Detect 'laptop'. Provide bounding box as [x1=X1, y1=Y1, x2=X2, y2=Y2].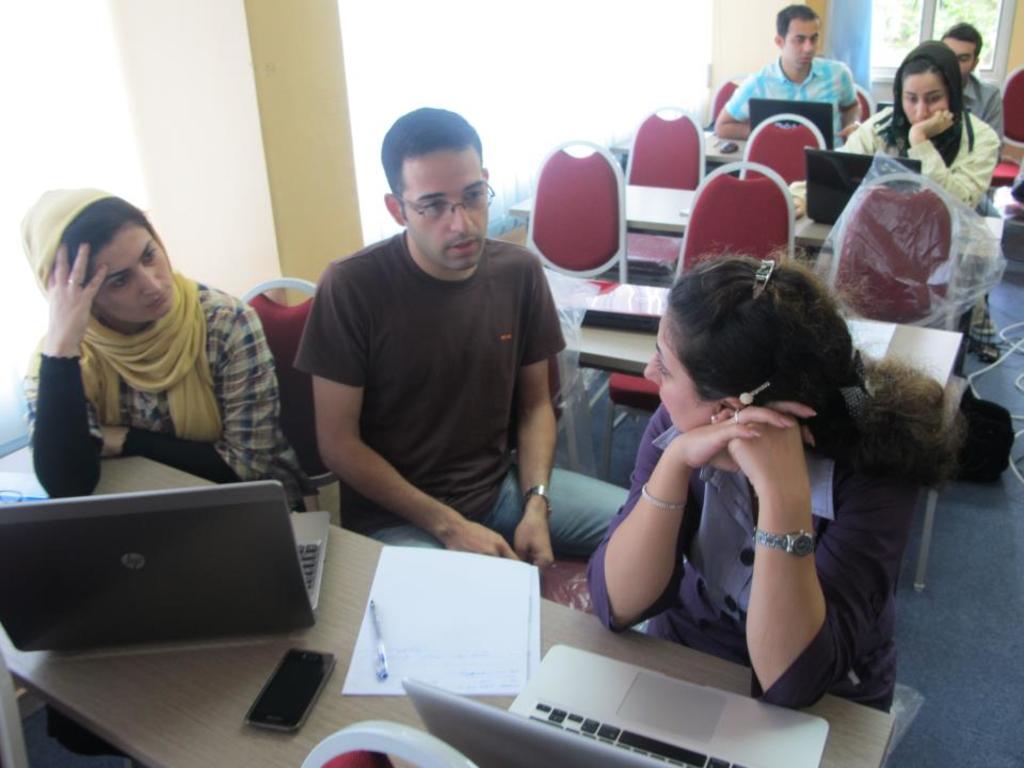
[x1=749, y1=97, x2=833, y2=149].
